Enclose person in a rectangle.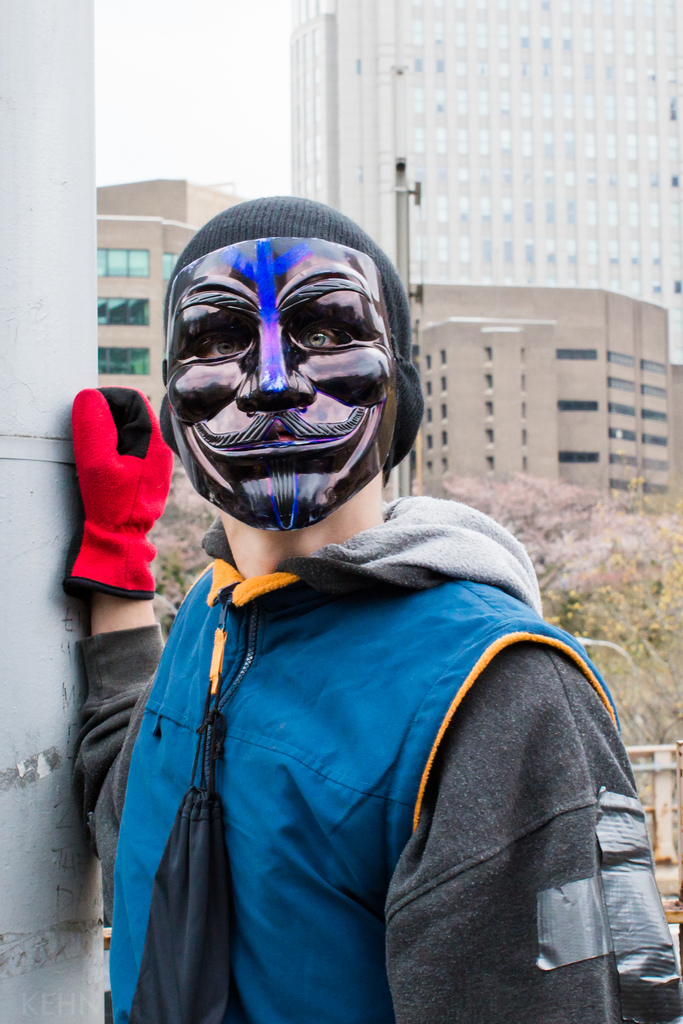
(85, 216, 639, 993).
